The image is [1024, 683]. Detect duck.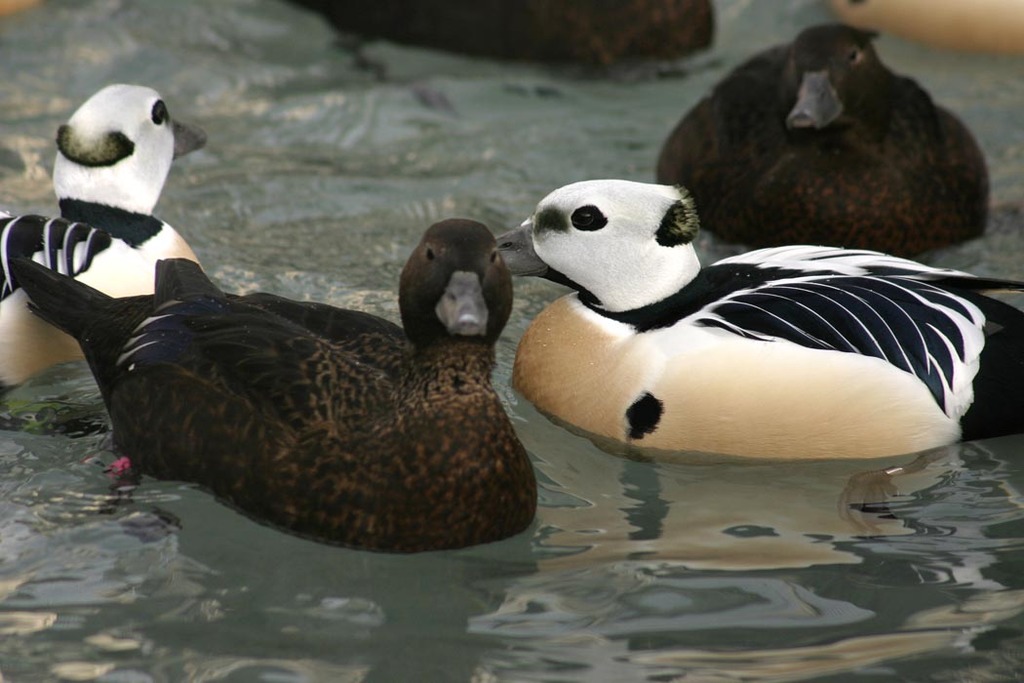
Detection: (x1=501, y1=177, x2=1023, y2=453).
